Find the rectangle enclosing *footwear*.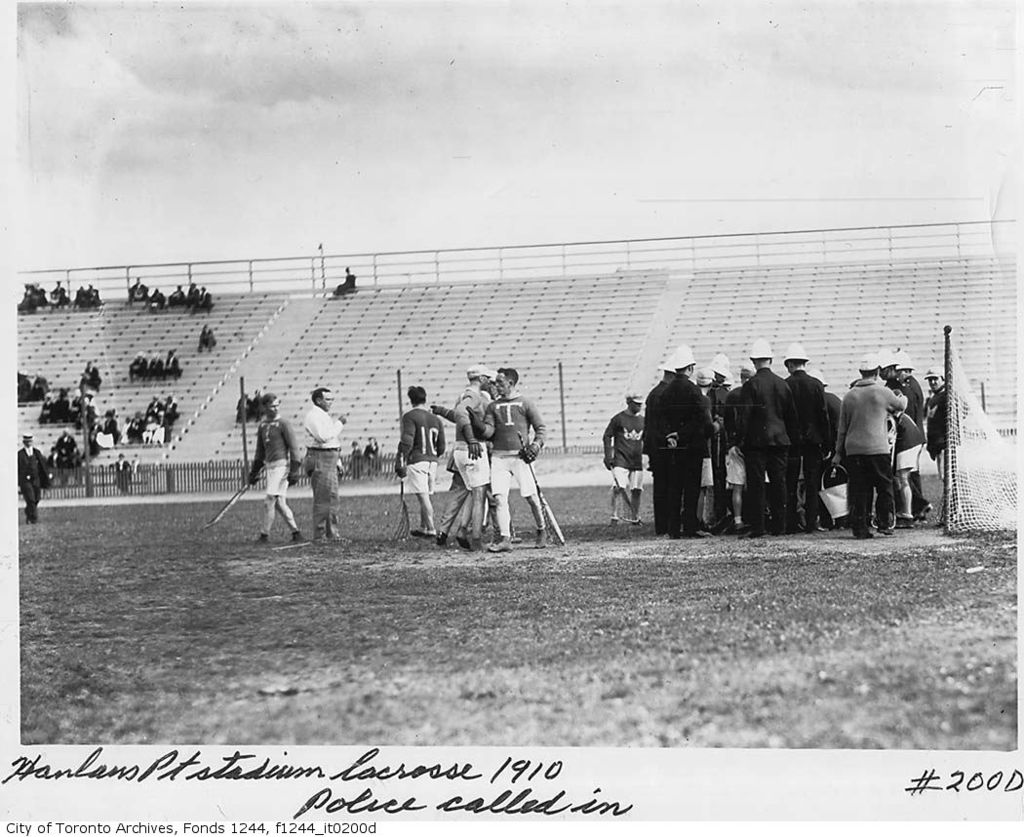
bbox(812, 524, 828, 533).
